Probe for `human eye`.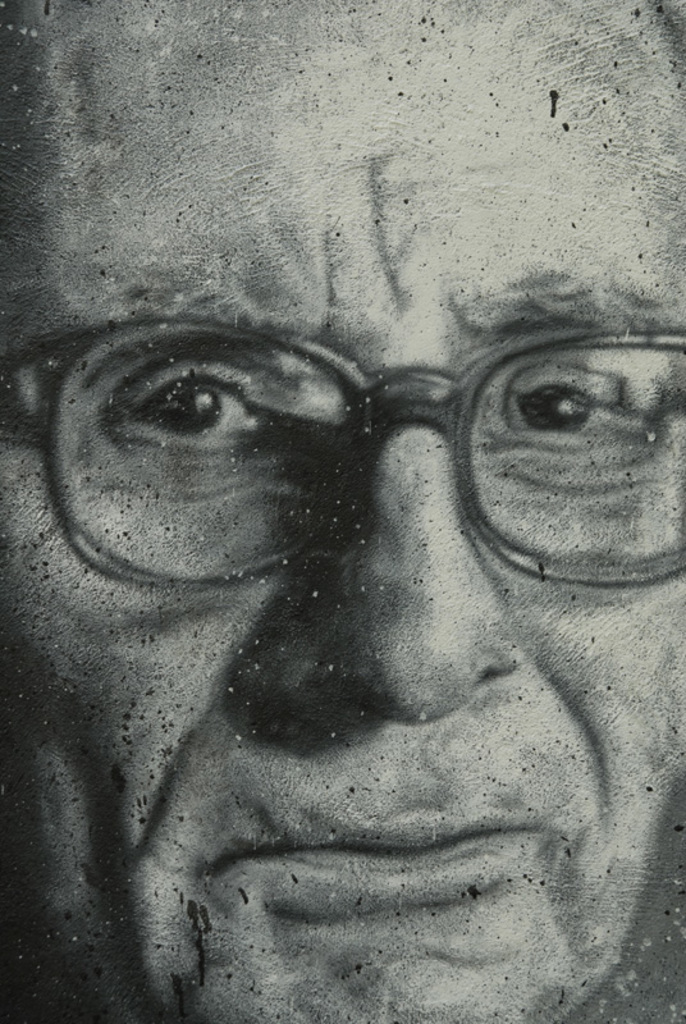
Probe result: bbox=(479, 324, 676, 484).
